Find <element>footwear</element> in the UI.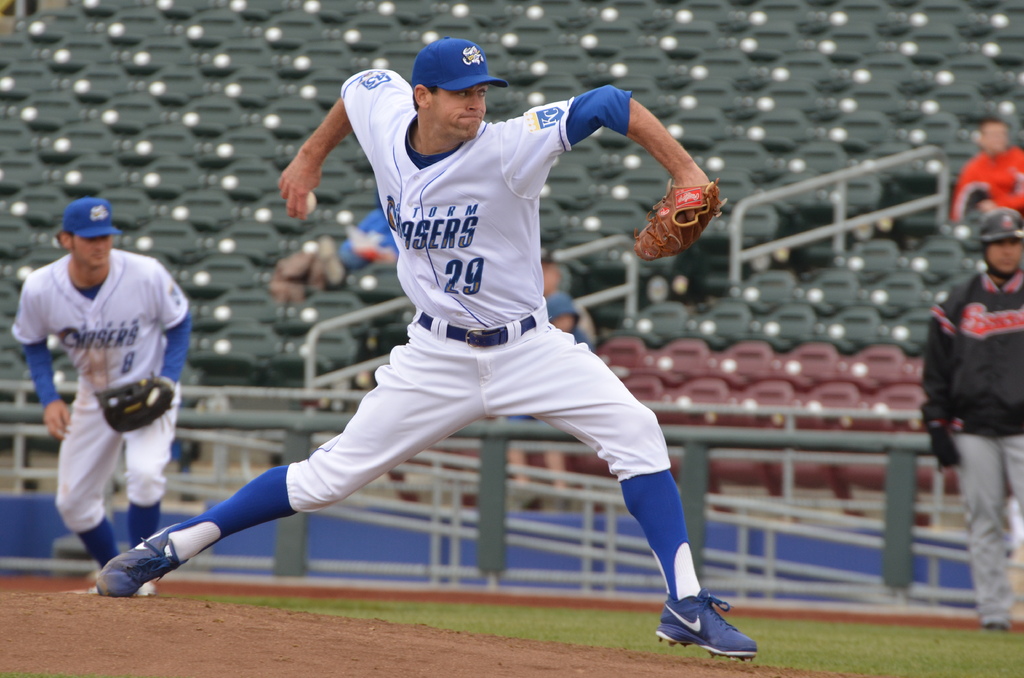
UI element at crop(99, 525, 177, 601).
